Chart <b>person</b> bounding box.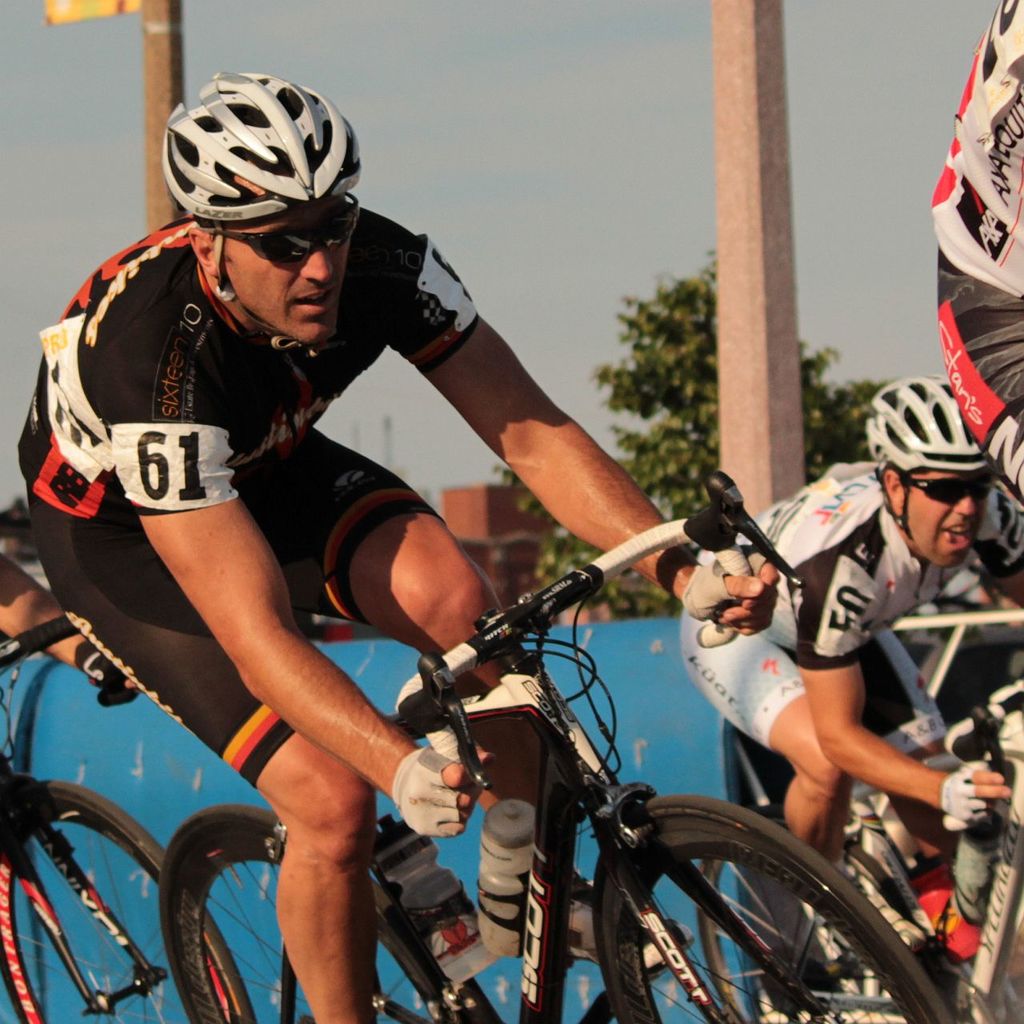
Charted: locate(0, 537, 146, 710).
